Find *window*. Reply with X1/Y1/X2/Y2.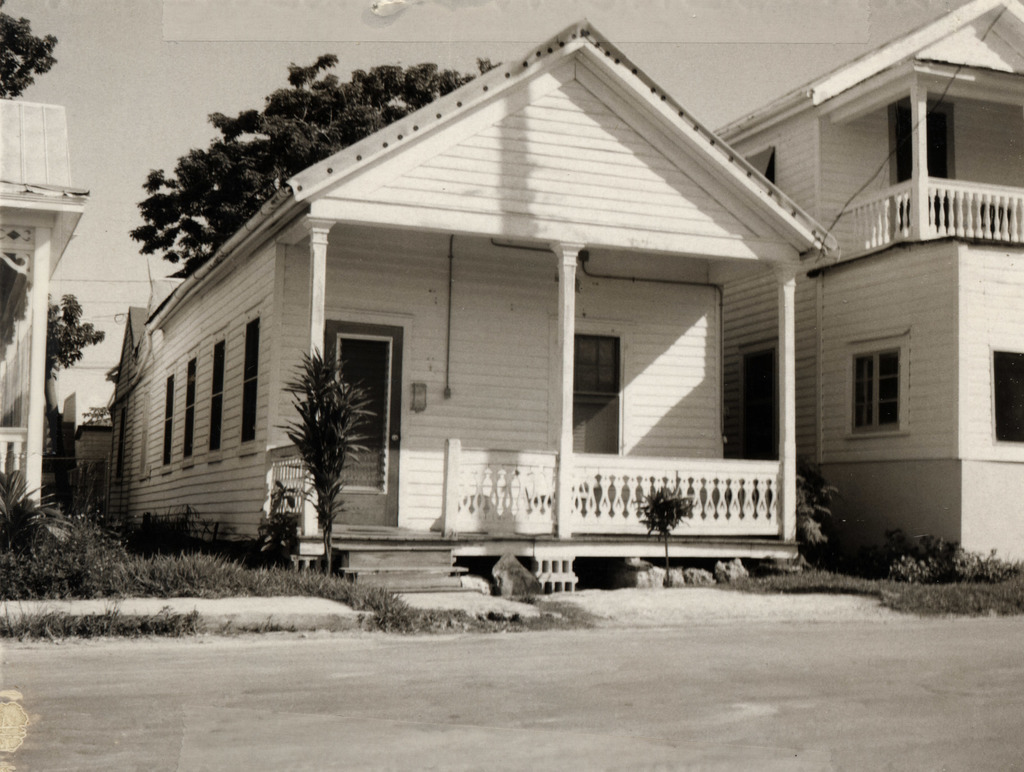
239/321/259/444.
